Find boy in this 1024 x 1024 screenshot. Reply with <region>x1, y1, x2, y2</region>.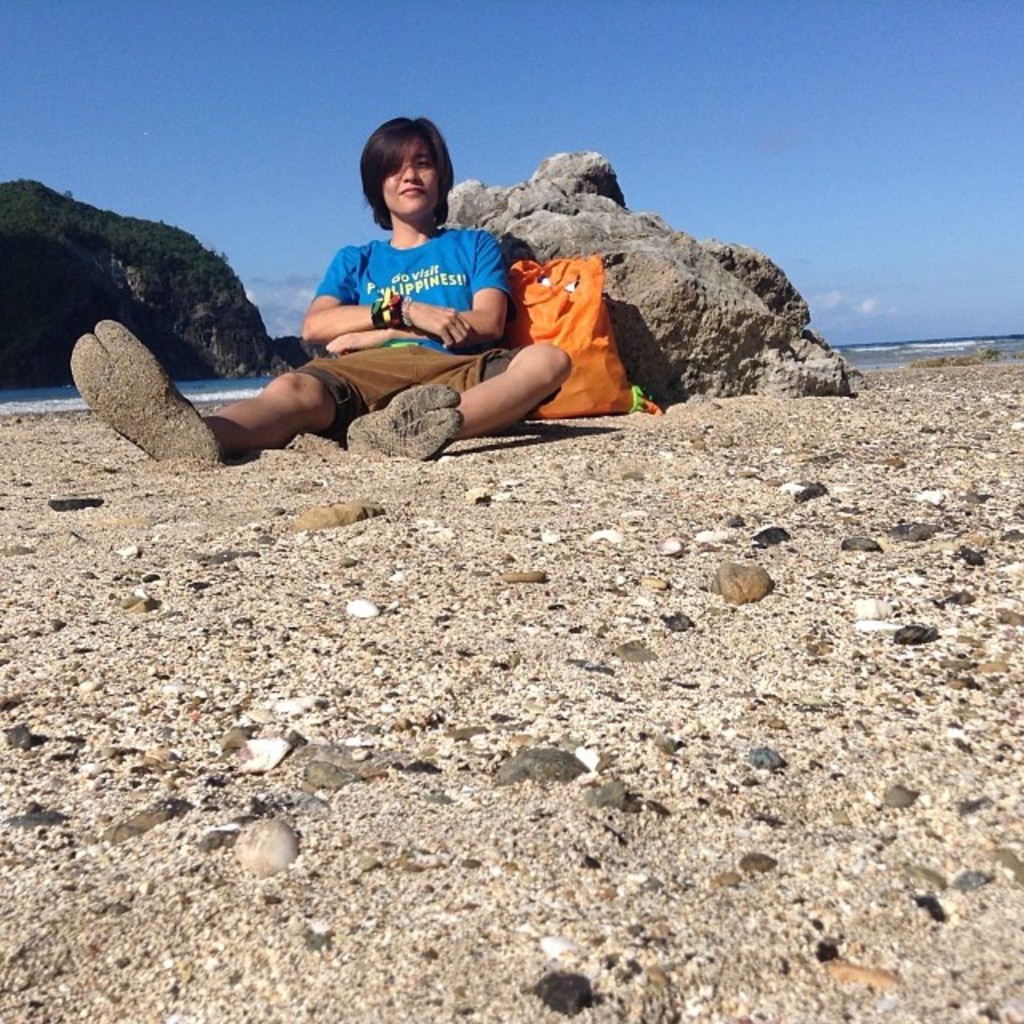
<region>69, 117, 571, 466</region>.
